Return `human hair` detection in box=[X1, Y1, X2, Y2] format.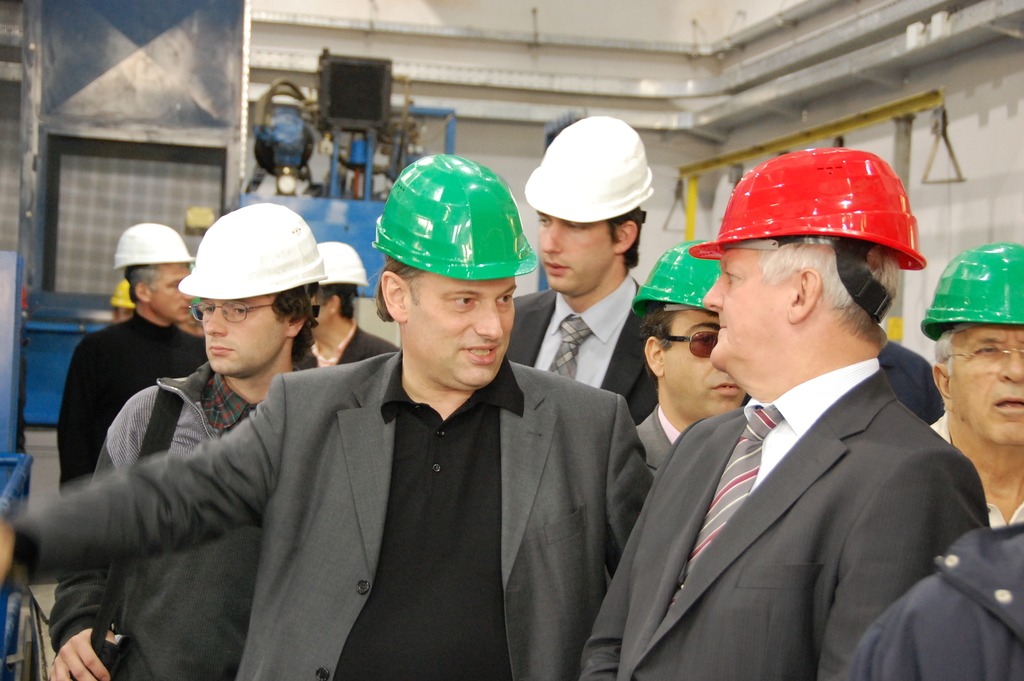
box=[751, 243, 899, 351].
